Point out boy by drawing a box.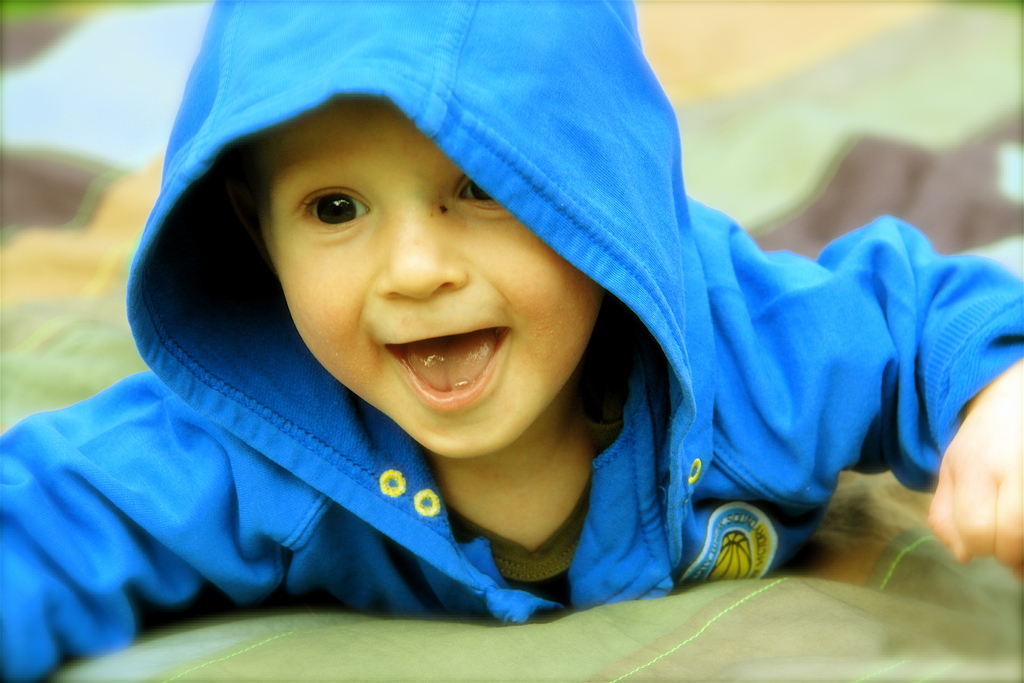
[0,0,1023,680].
